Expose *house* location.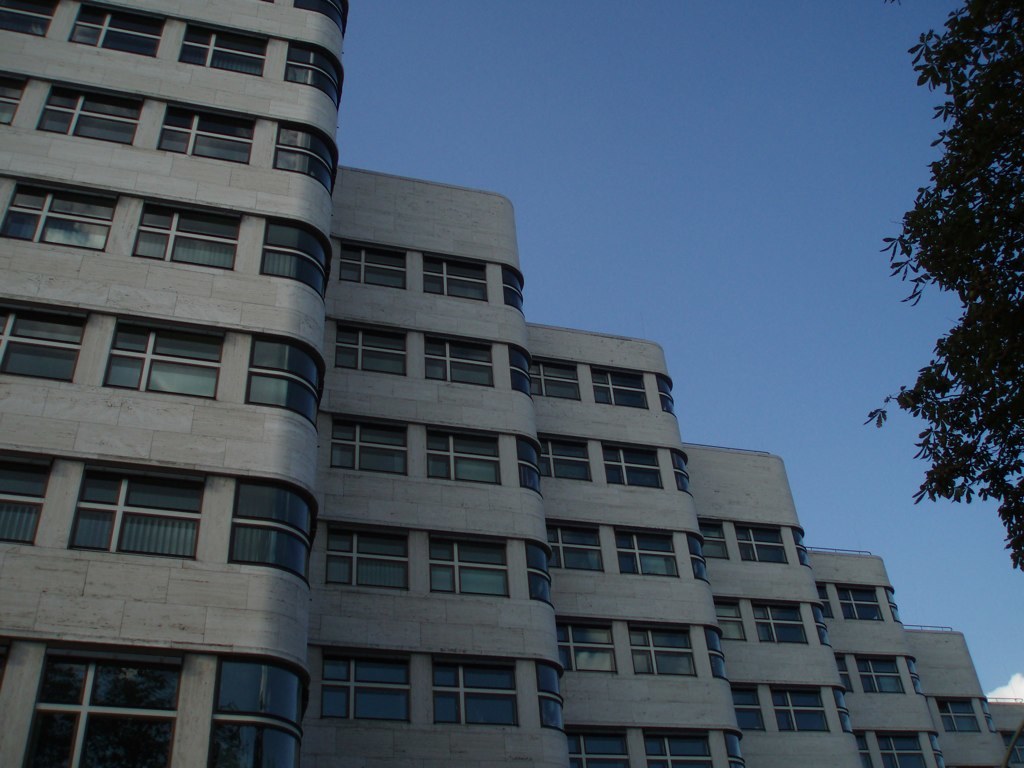
Exposed at [x1=317, y1=178, x2=544, y2=764].
